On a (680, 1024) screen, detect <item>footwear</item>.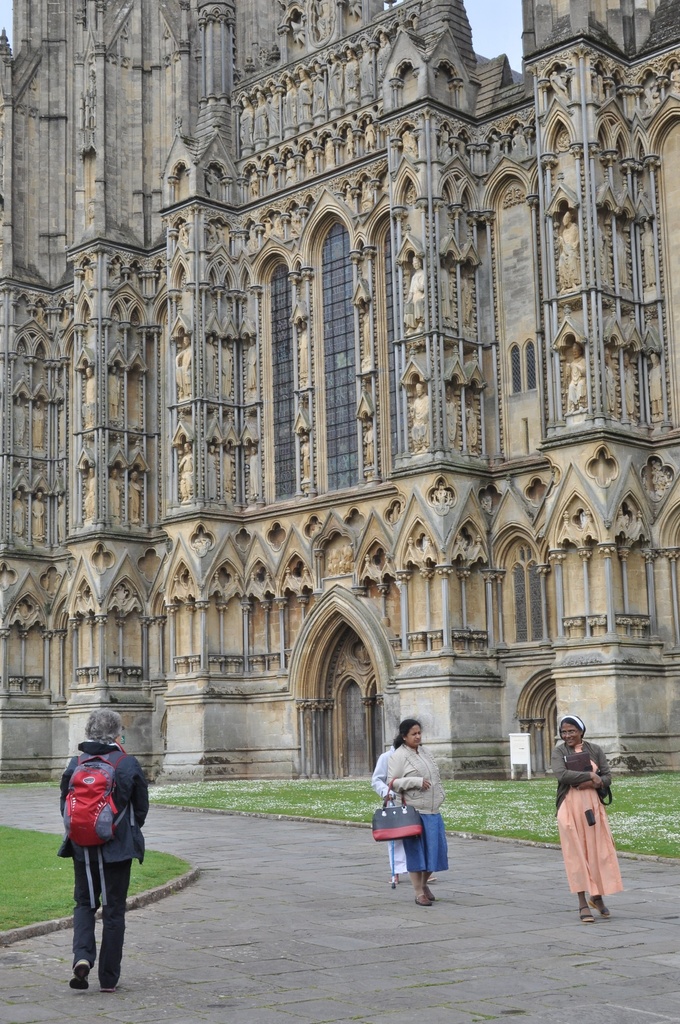
(left=591, top=897, right=610, bottom=920).
